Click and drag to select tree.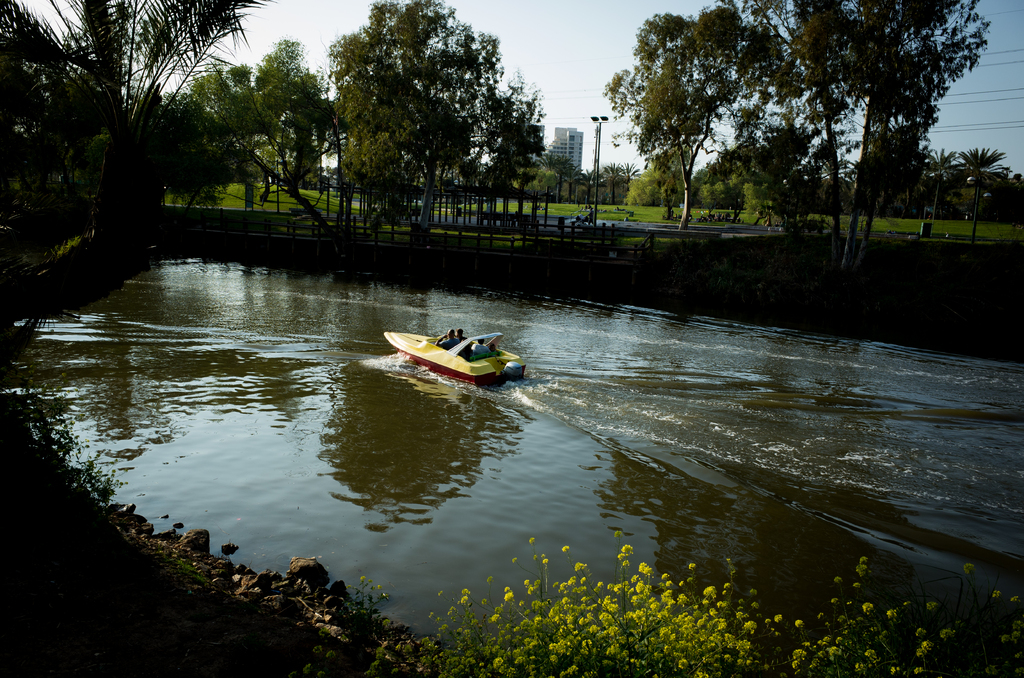
Selection: 0 0 283 170.
